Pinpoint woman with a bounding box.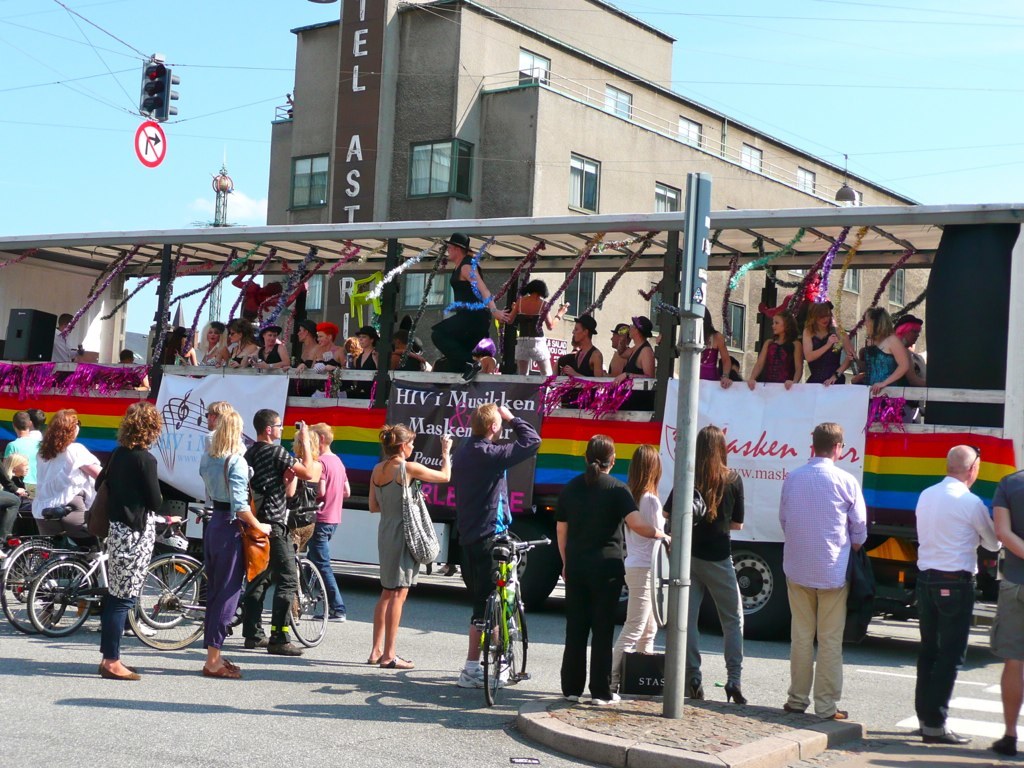
bbox(739, 313, 801, 392).
